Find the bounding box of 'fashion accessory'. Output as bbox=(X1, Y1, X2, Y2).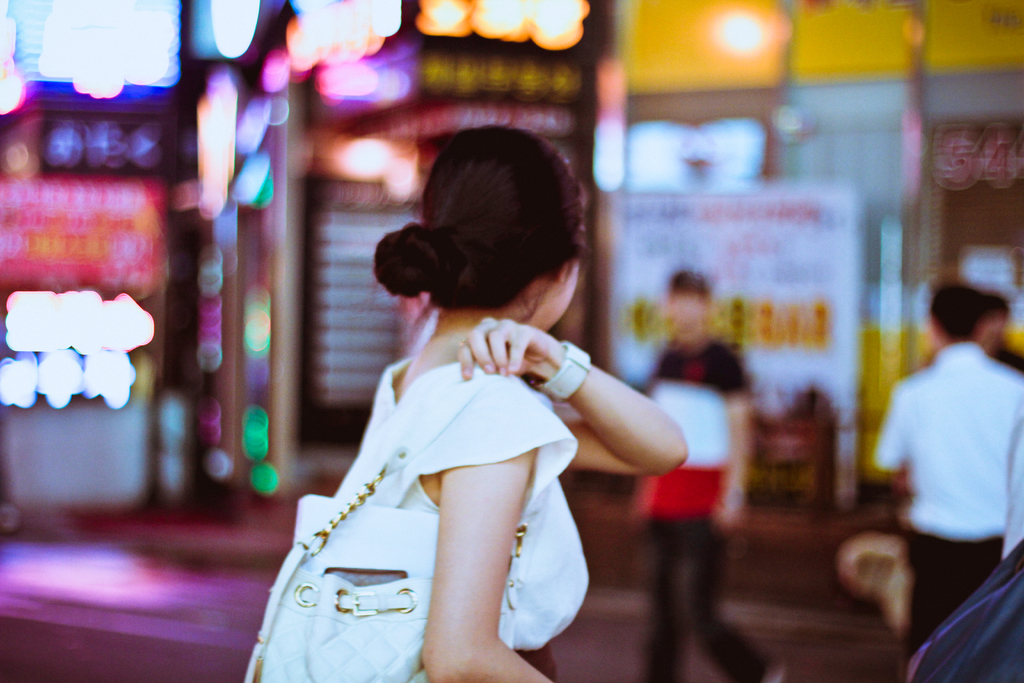
bbox=(543, 338, 593, 422).
